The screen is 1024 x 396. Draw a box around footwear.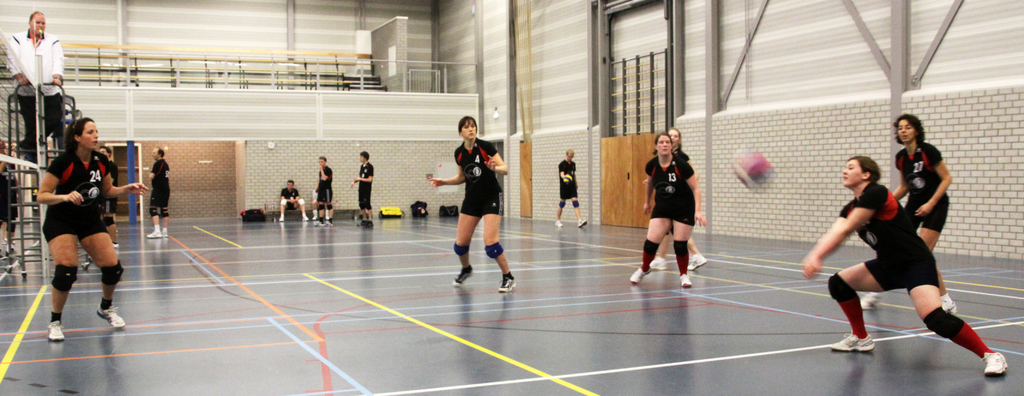
rect(161, 229, 169, 242).
